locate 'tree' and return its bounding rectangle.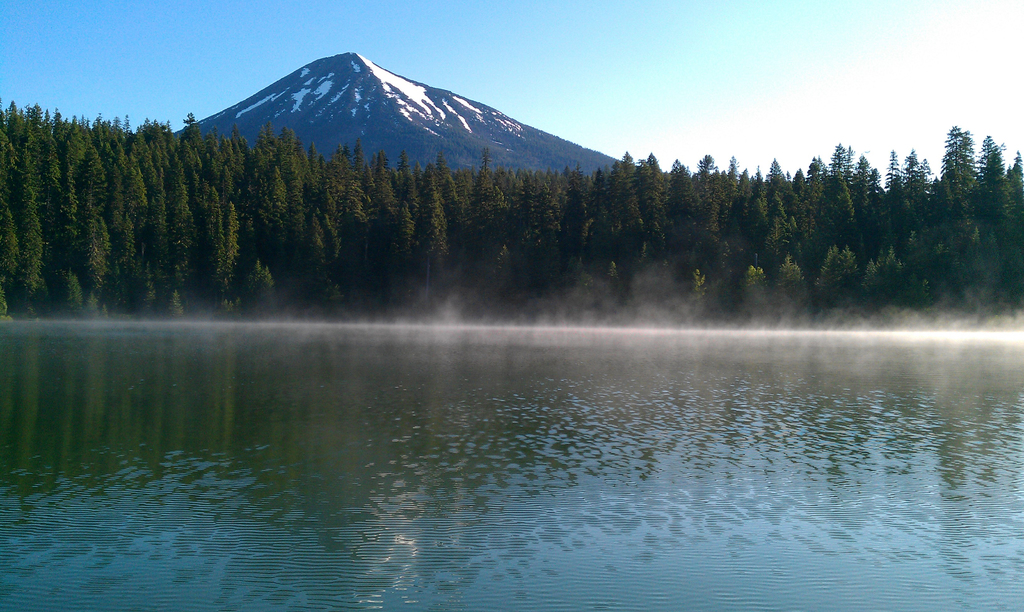
x1=918 y1=106 x2=1014 y2=311.
